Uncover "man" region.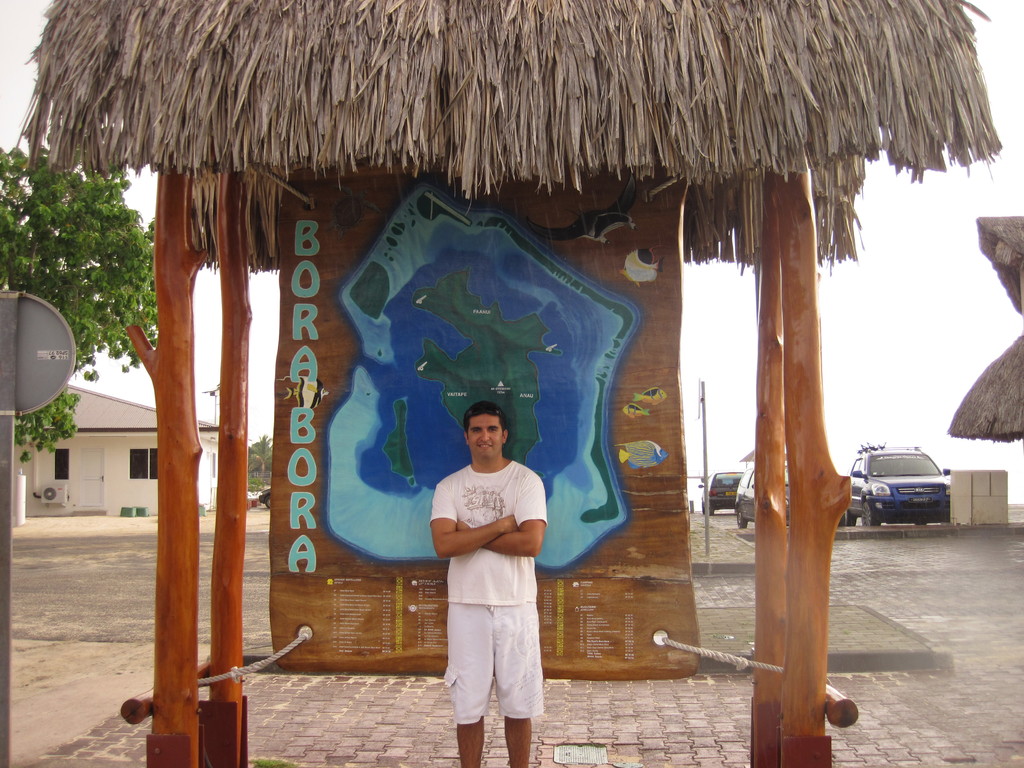
Uncovered: 430 401 556 767.
